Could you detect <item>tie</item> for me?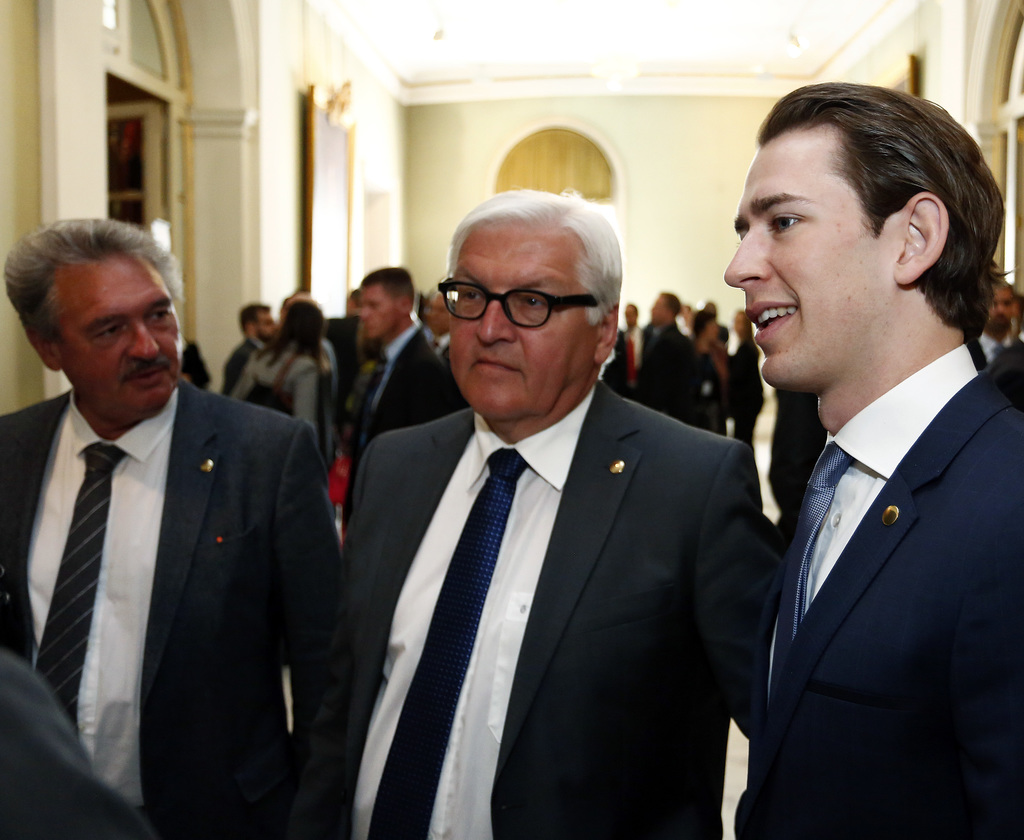
Detection result: box=[764, 437, 852, 690].
